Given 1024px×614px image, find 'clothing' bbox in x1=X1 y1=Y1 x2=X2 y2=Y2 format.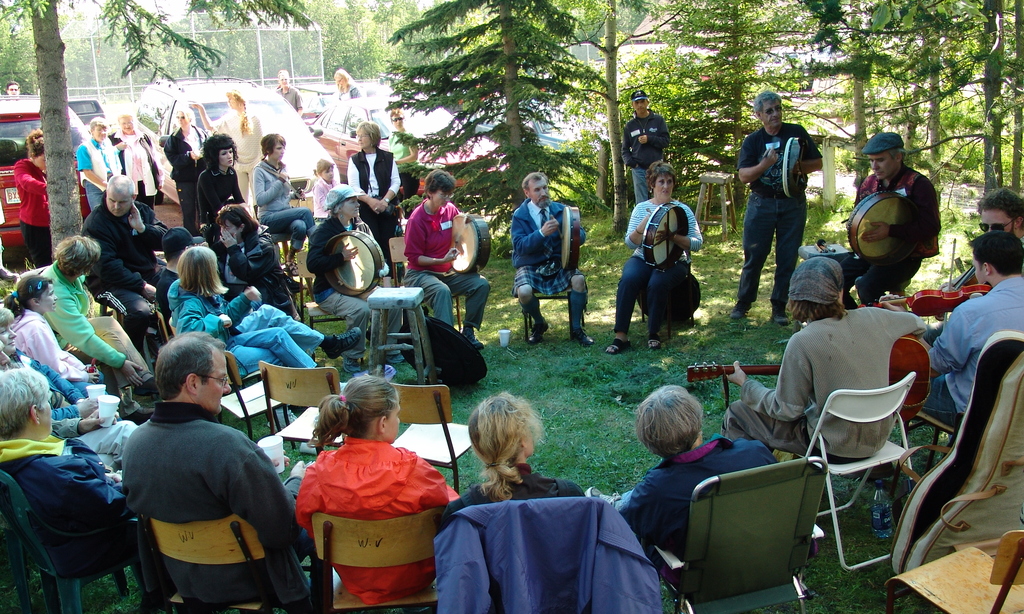
x1=0 y1=441 x2=123 y2=577.
